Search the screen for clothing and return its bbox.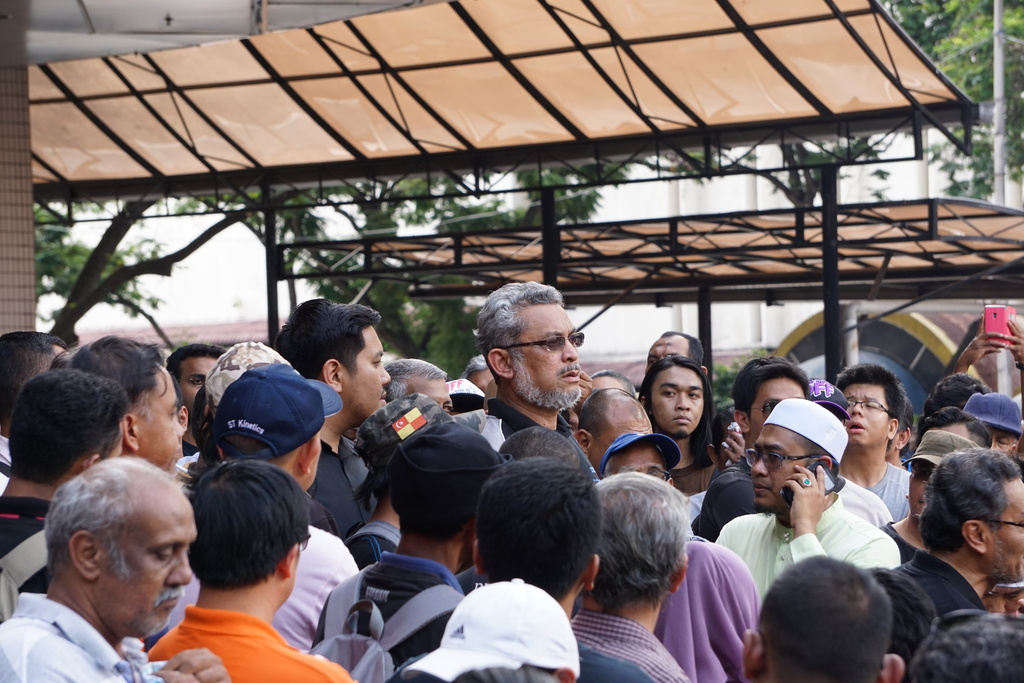
Found: [303, 559, 454, 666].
